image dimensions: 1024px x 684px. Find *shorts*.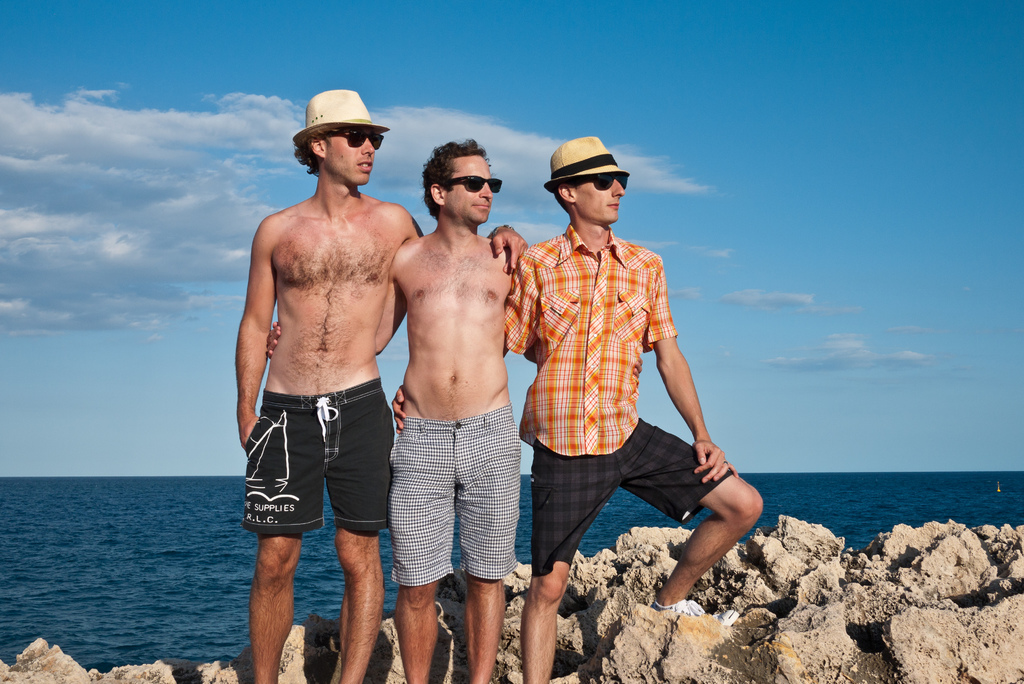
239,416,392,546.
